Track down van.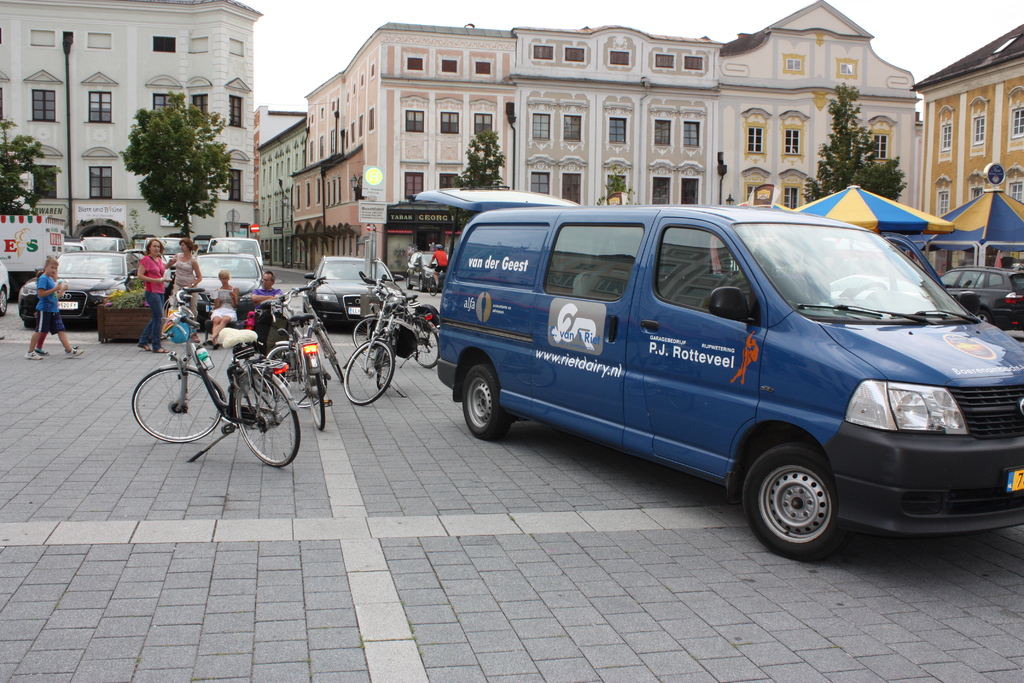
Tracked to pyautogui.locateOnScreen(434, 208, 1023, 561).
